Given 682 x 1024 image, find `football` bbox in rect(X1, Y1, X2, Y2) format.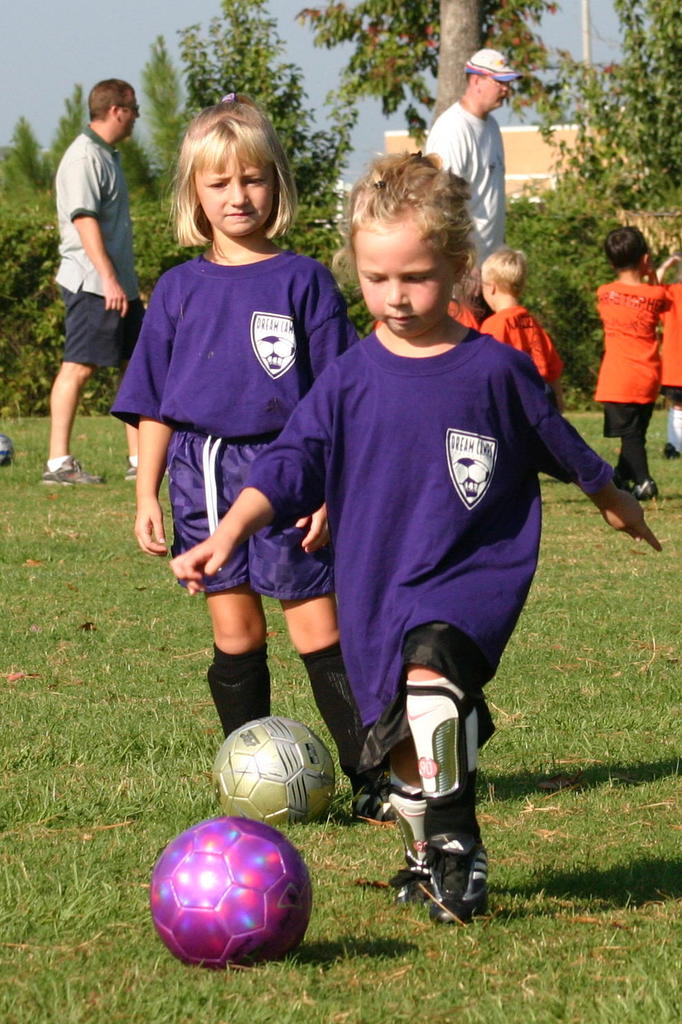
rect(146, 811, 316, 967).
